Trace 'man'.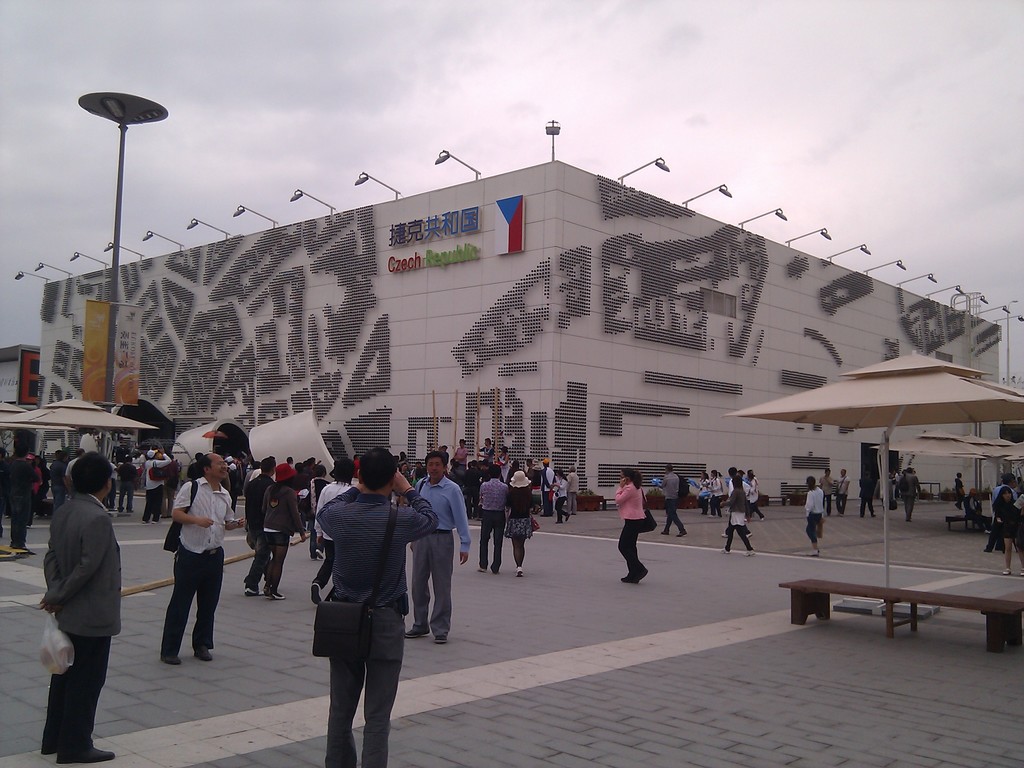
Traced to {"left": 307, "top": 445, "right": 439, "bottom": 767}.
